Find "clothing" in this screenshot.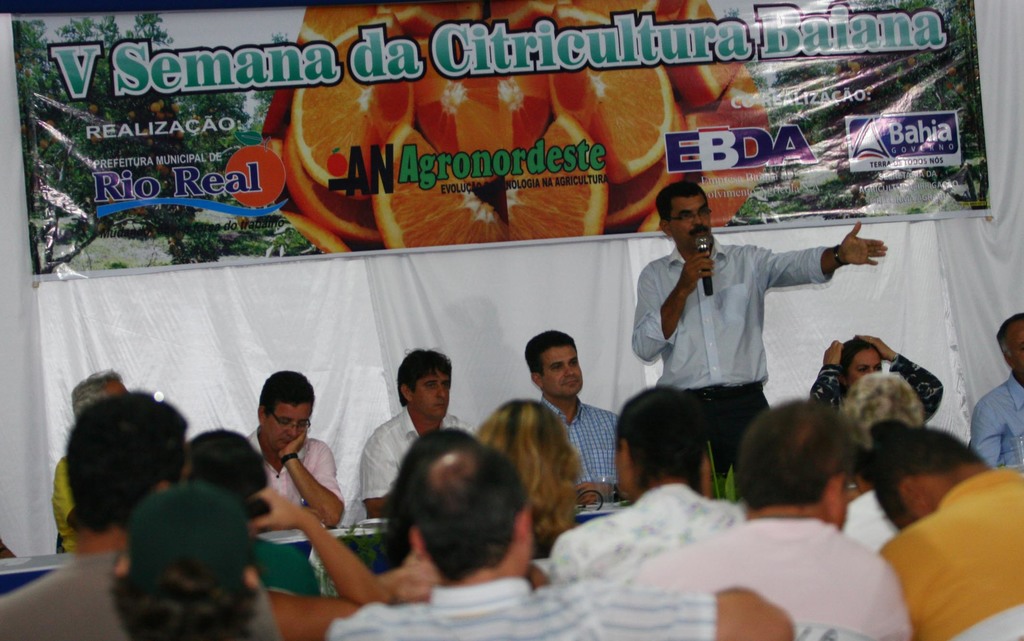
The bounding box for "clothing" is box=[362, 405, 483, 504].
